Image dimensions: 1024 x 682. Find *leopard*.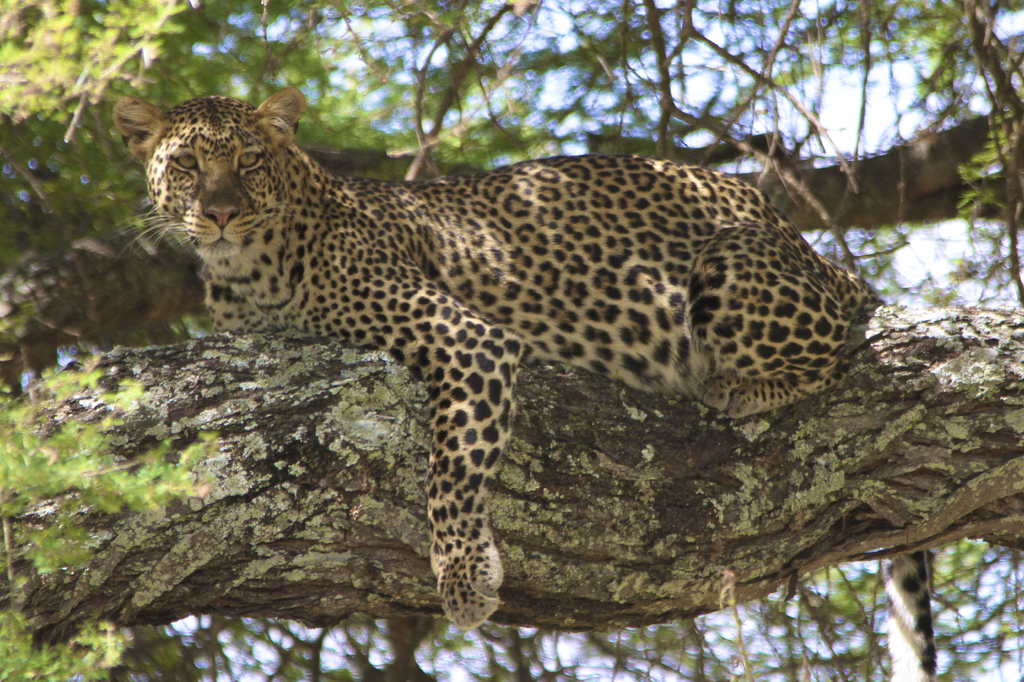
120/88/941/681.
